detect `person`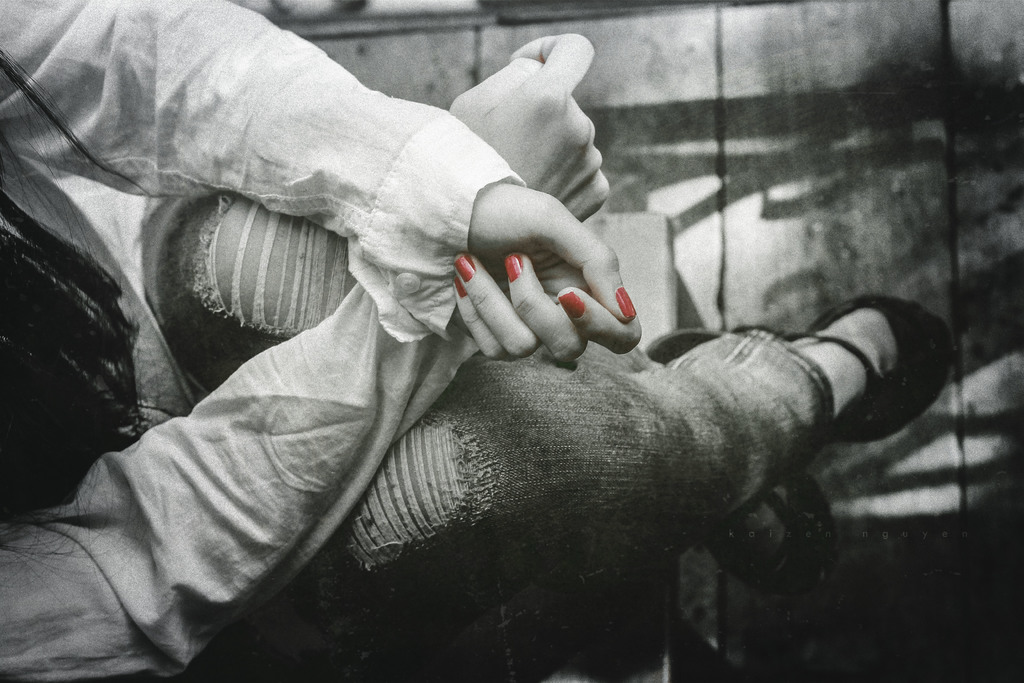
bbox(0, 0, 959, 682)
